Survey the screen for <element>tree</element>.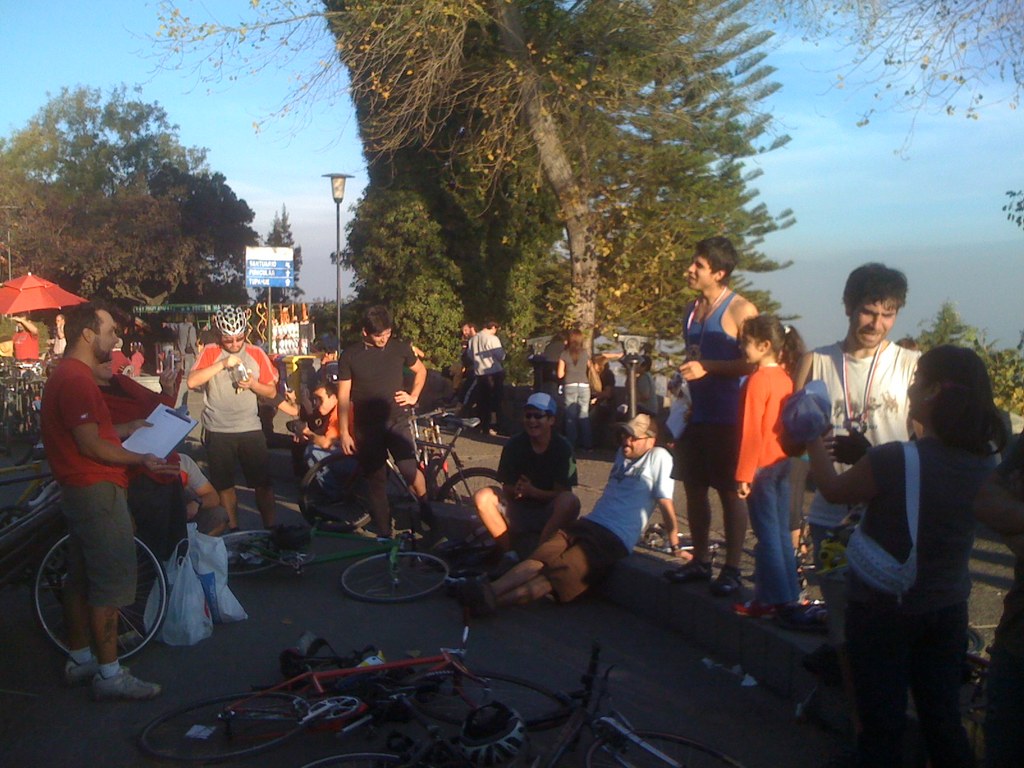
Survey found: box=[602, 1, 797, 337].
